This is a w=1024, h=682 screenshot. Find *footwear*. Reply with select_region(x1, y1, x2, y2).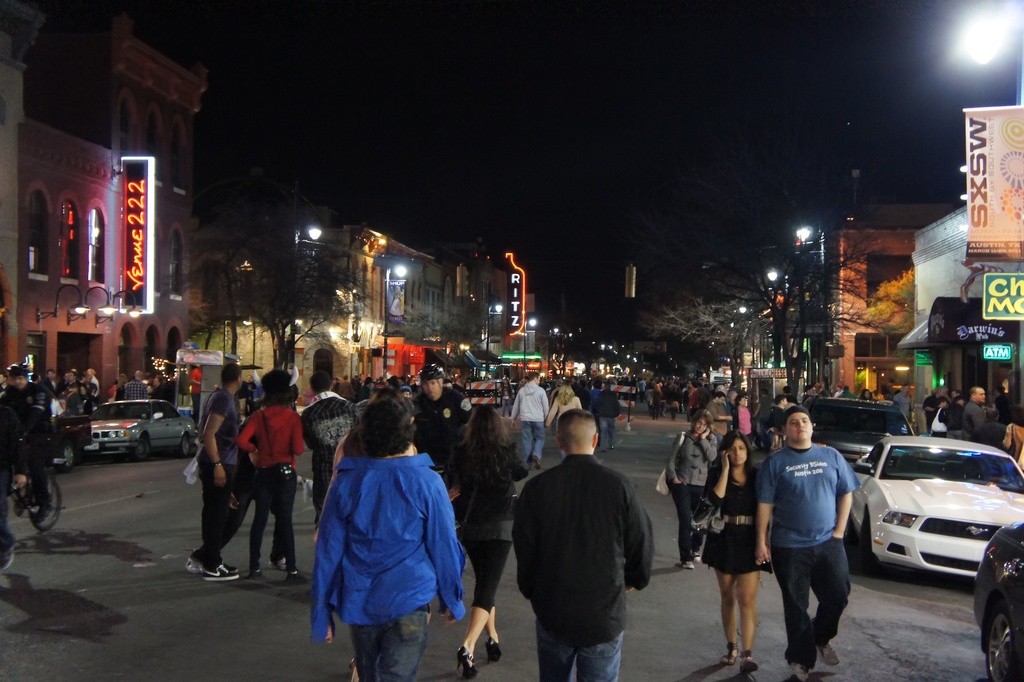
select_region(461, 647, 476, 681).
